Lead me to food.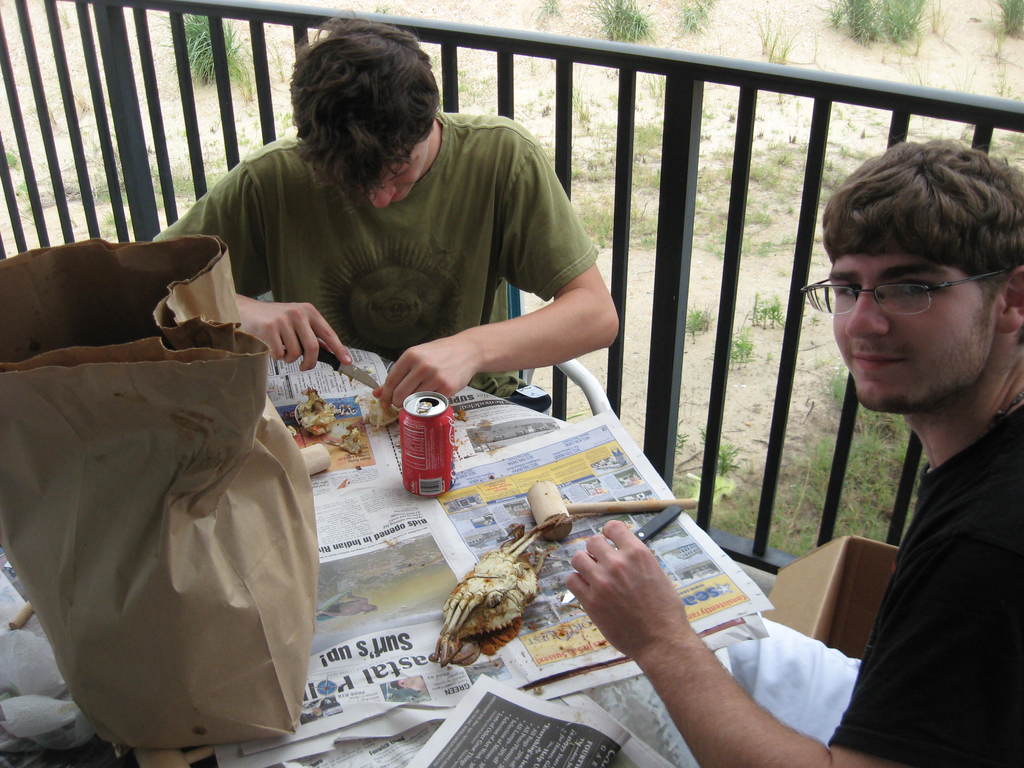
Lead to 324:417:362:454.
